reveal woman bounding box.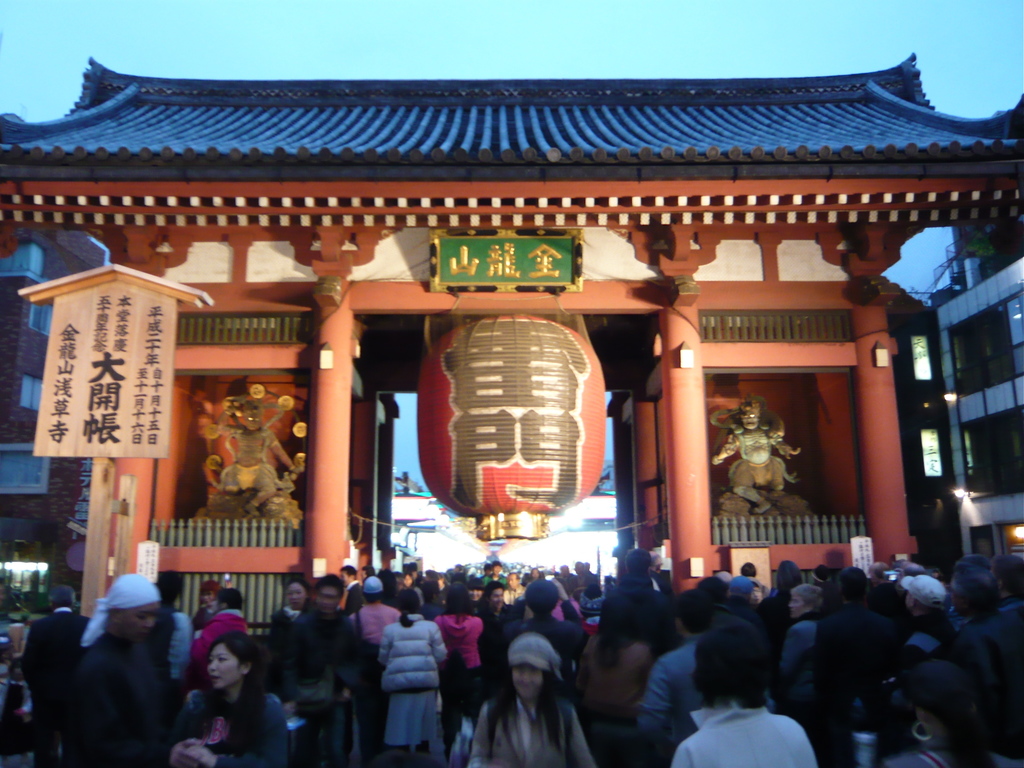
Revealed: <region>168, 633, 287, 767</region>.
